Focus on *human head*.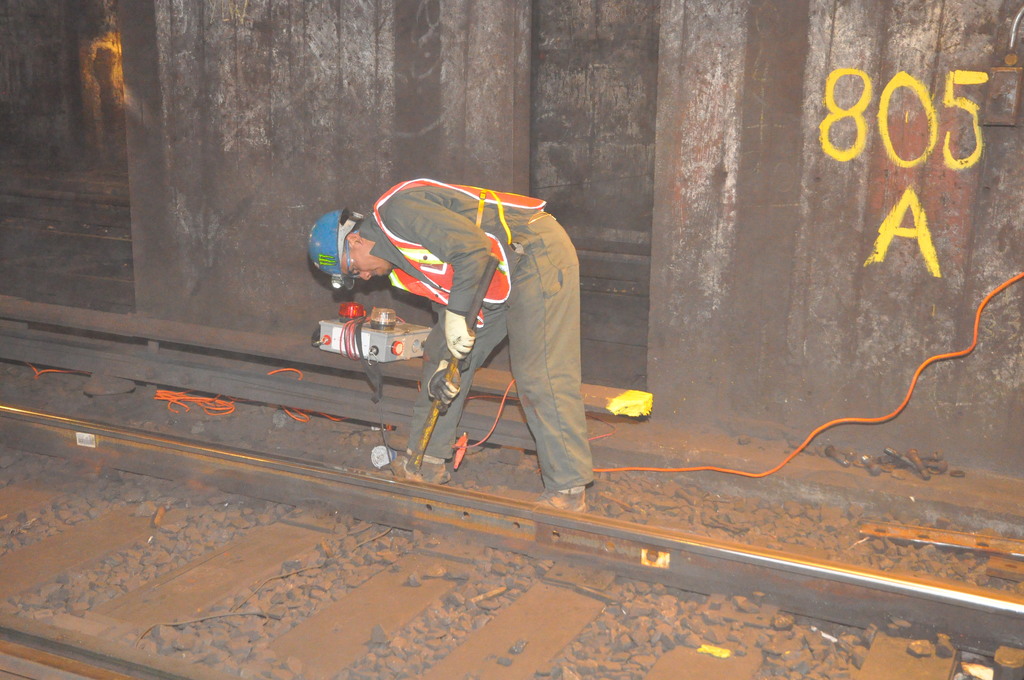
Focused at 319/207/396/290.
